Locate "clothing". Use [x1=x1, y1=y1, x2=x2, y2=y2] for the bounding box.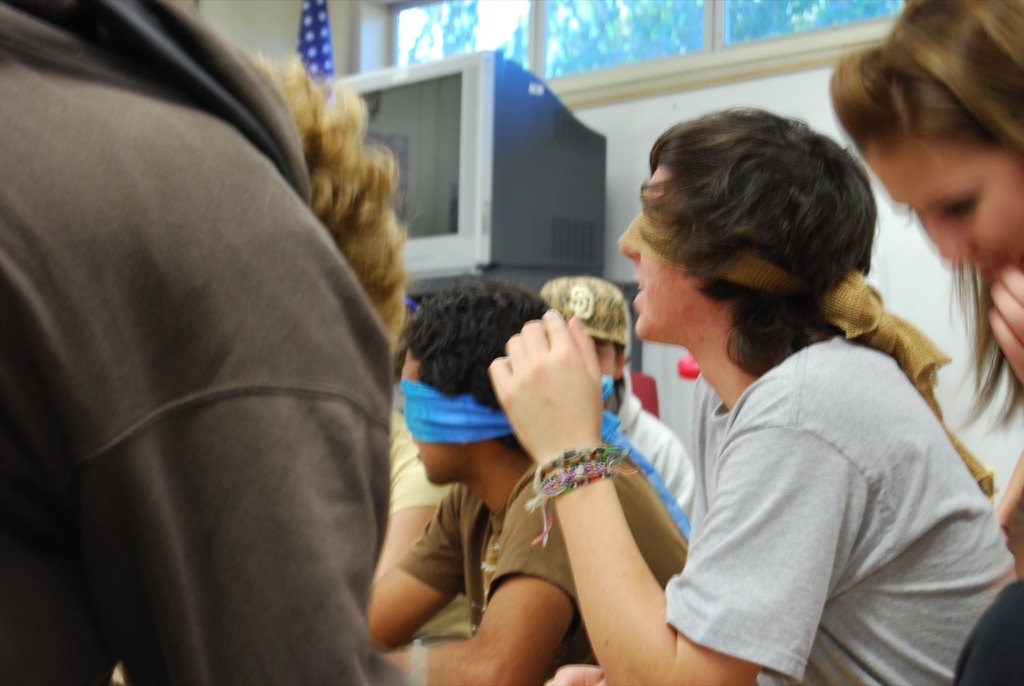
[x1=402, y1=459, x2=690, y2=673].
